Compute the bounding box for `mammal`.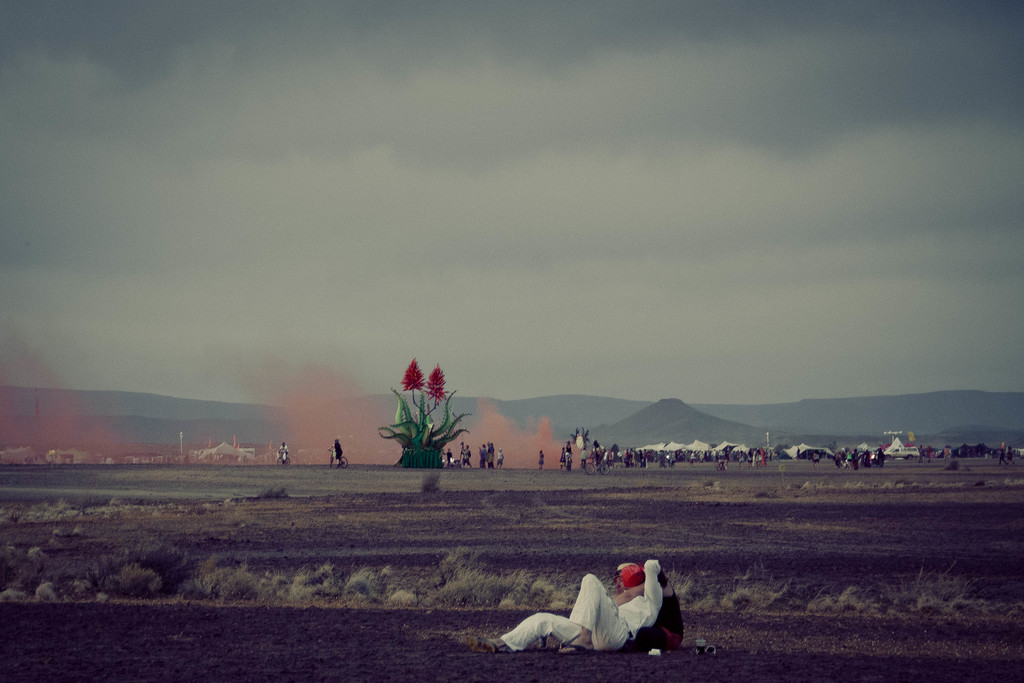
pyautogui.locateOnScreen(559, 447, 563, 468).
